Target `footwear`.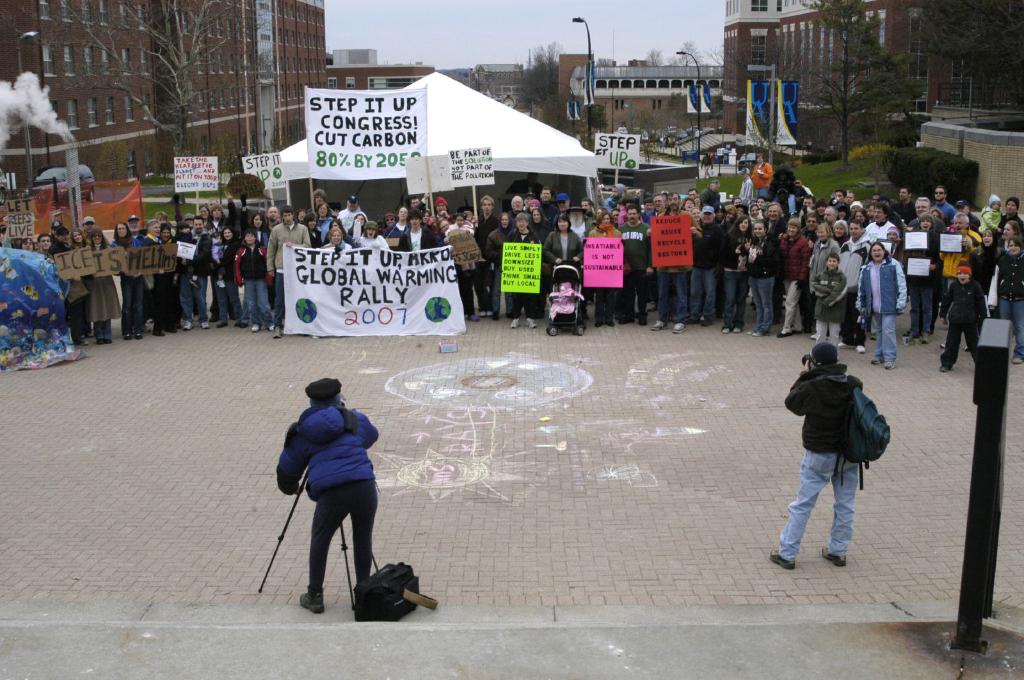
Target region: Rect(938, 365, 955, 374).
